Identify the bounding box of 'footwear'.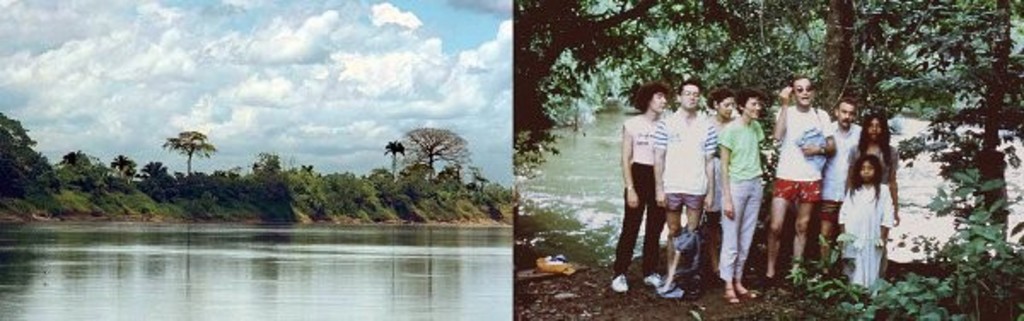
642/270/657/283.
